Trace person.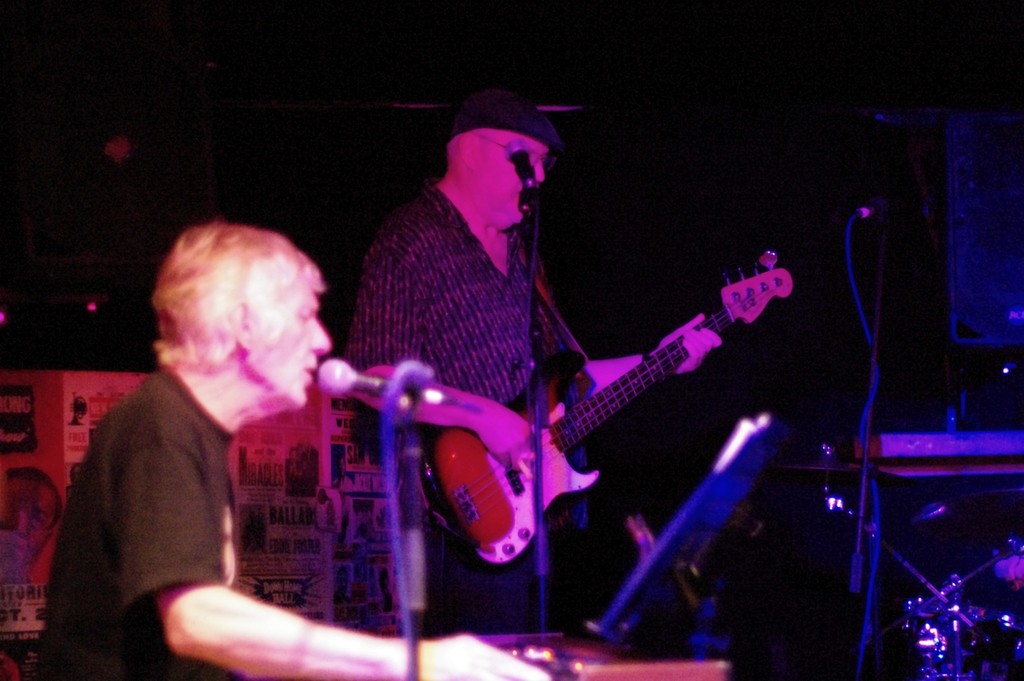
Traced to Rect(340, 84, 738, 630).
